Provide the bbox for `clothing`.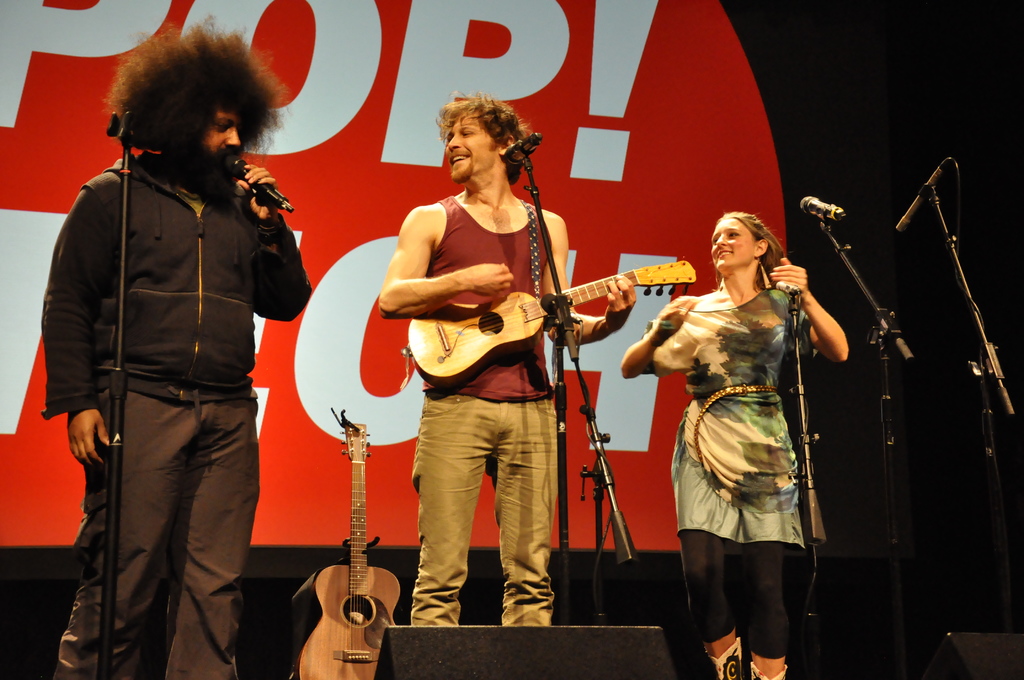
32:150:301:679.
